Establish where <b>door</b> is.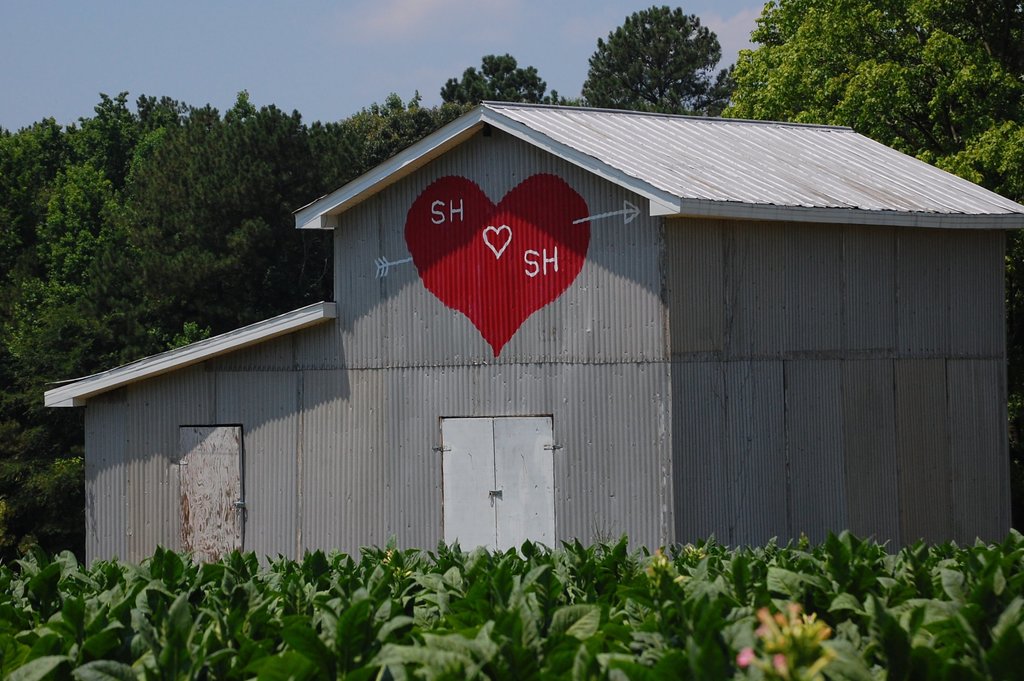
Established at x1=179, y1=425, x2=242, y2=564.
